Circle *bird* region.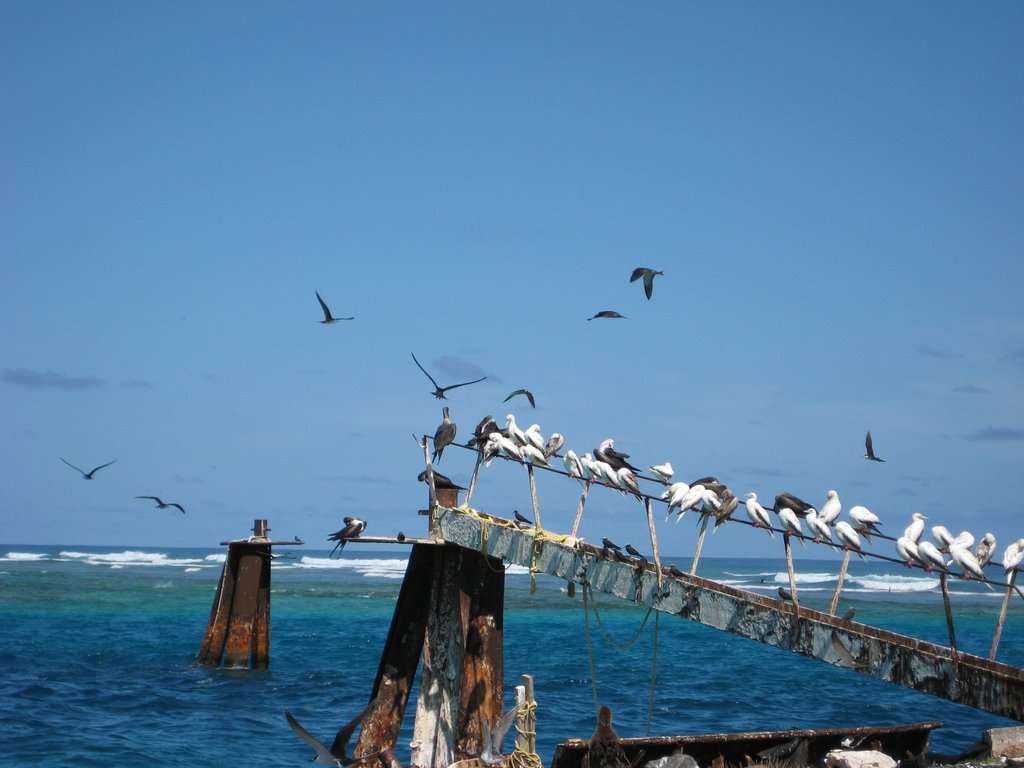
Region: <region>819, 488, 843, 525</region>.
